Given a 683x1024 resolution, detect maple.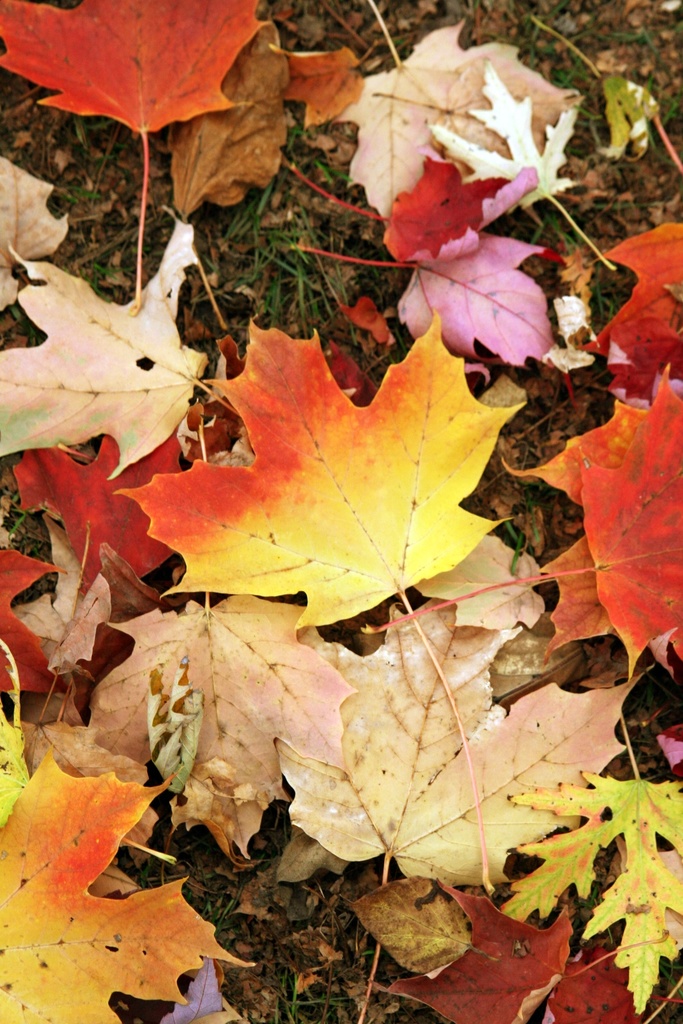
bbox=[111, 308, 534, 629].
